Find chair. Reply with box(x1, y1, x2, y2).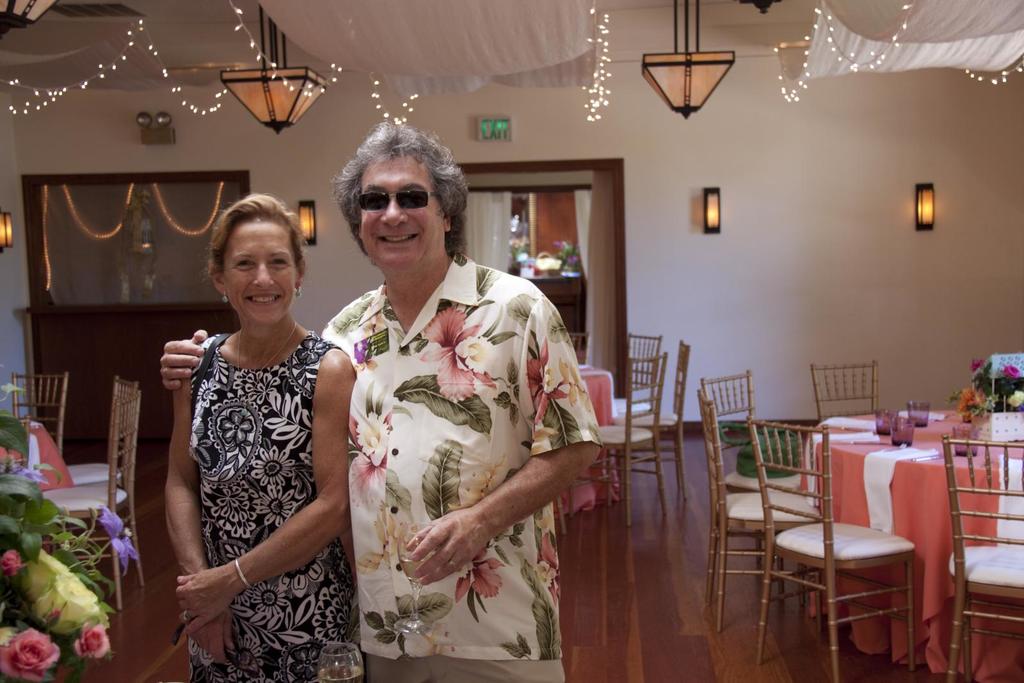
box(573, 355, 671, 526).
